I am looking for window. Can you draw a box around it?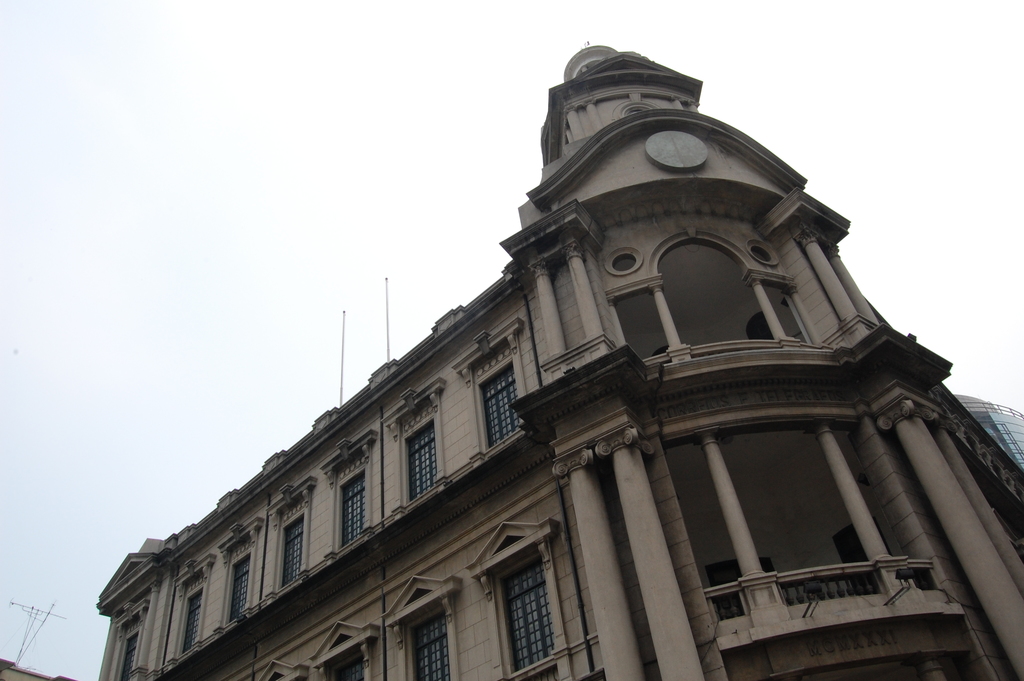
Sure, the bounding box is [x1=184, y1=588, x2=202, y2=654].
